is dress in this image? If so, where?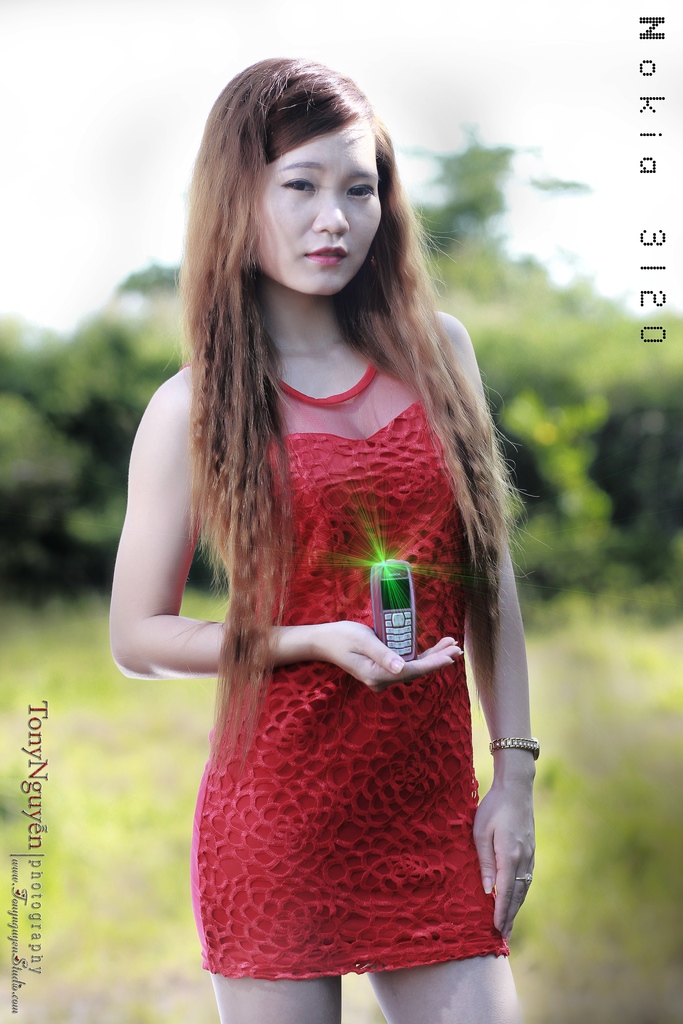
Yes, at rect(186, 364, 511, 982).
